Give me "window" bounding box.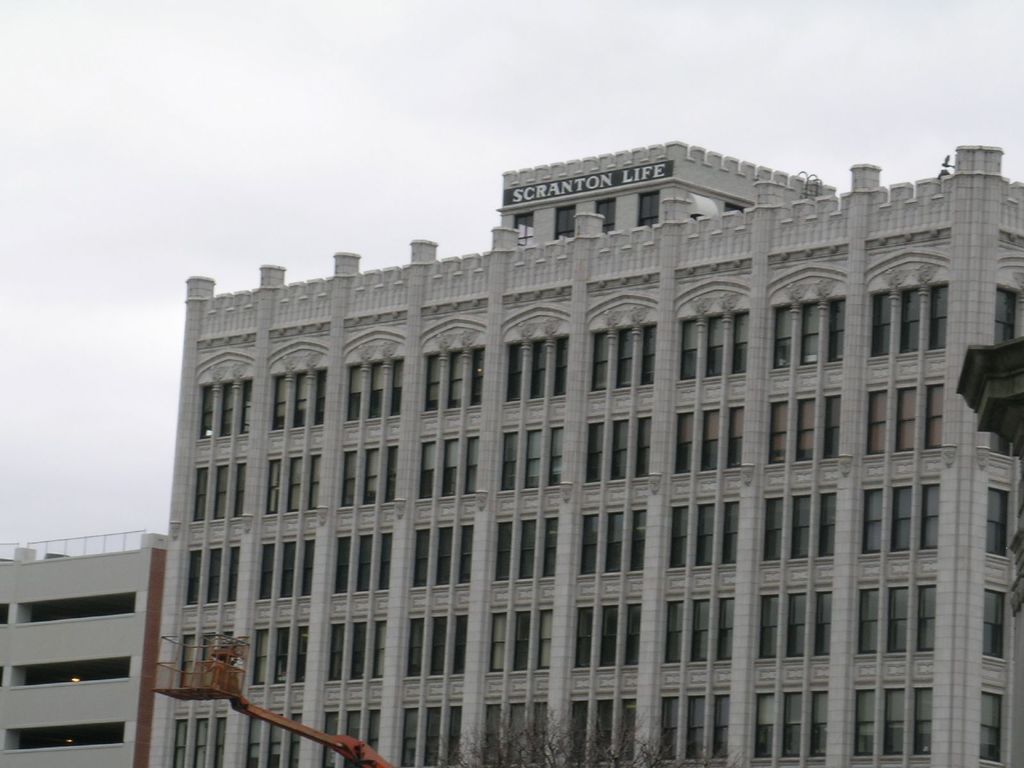
(774, 297, 843, 367).
